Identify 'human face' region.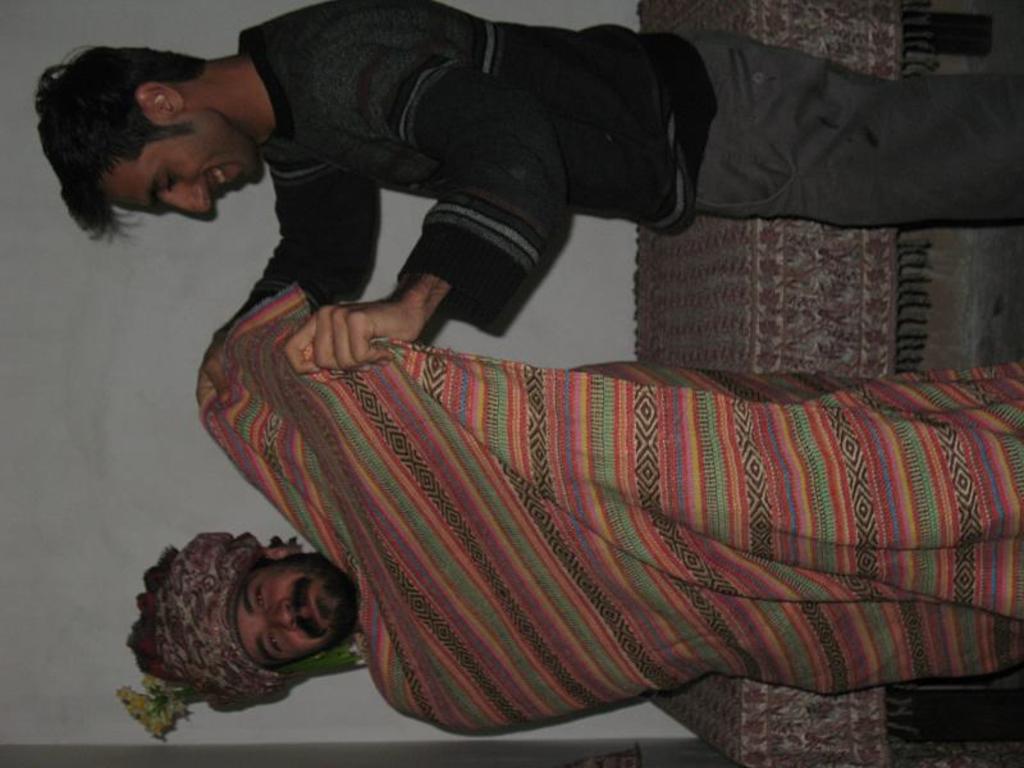
Region: [x1=233, y1=562, x2=357, y2=672].
